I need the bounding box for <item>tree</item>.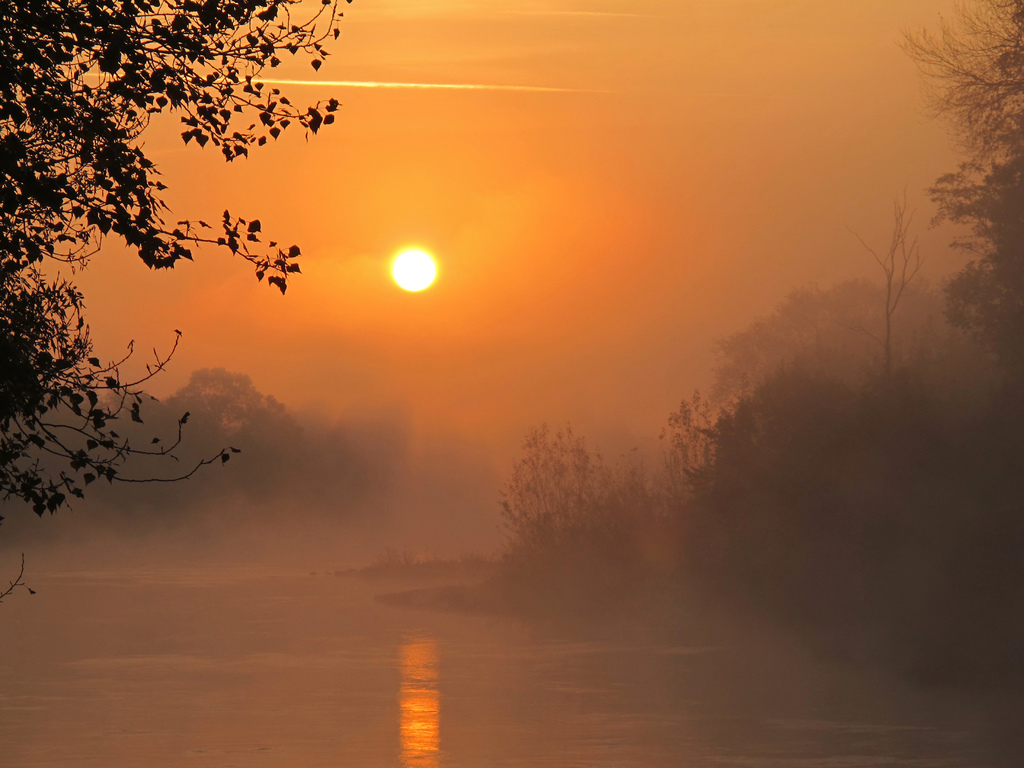
Here it is: [0, 1, 352, 597].
